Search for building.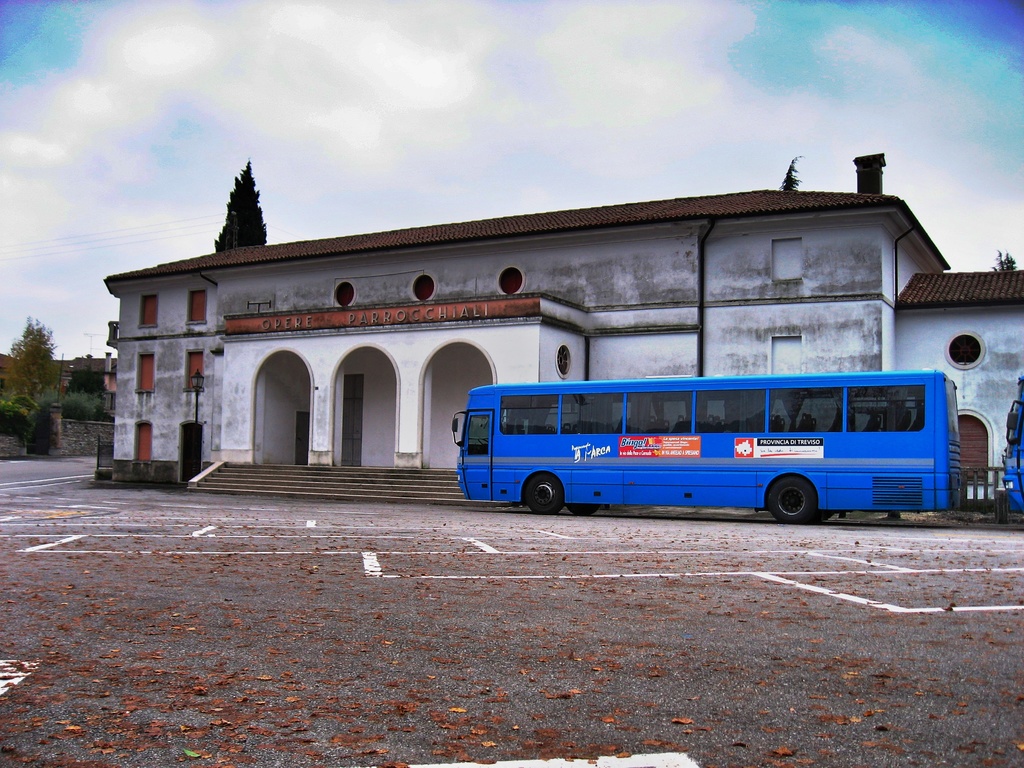
Found at region(108, 152, 1023, 504).
